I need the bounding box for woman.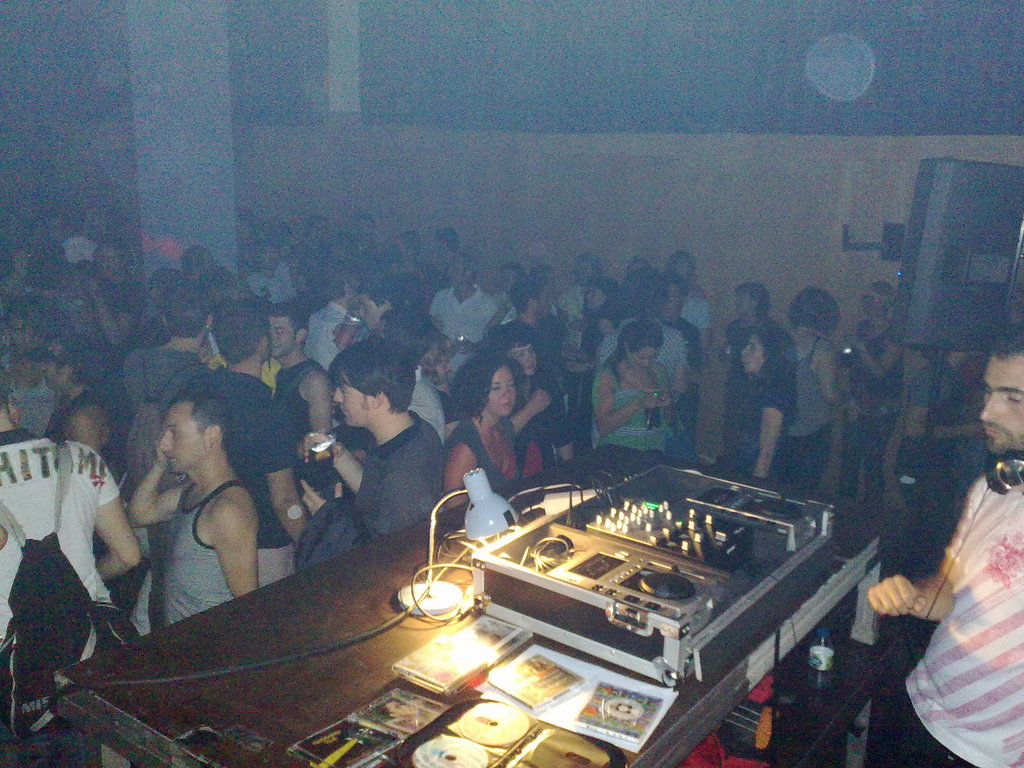
Here it is: [x1=436, y1=349, x2=527, y2=510].
